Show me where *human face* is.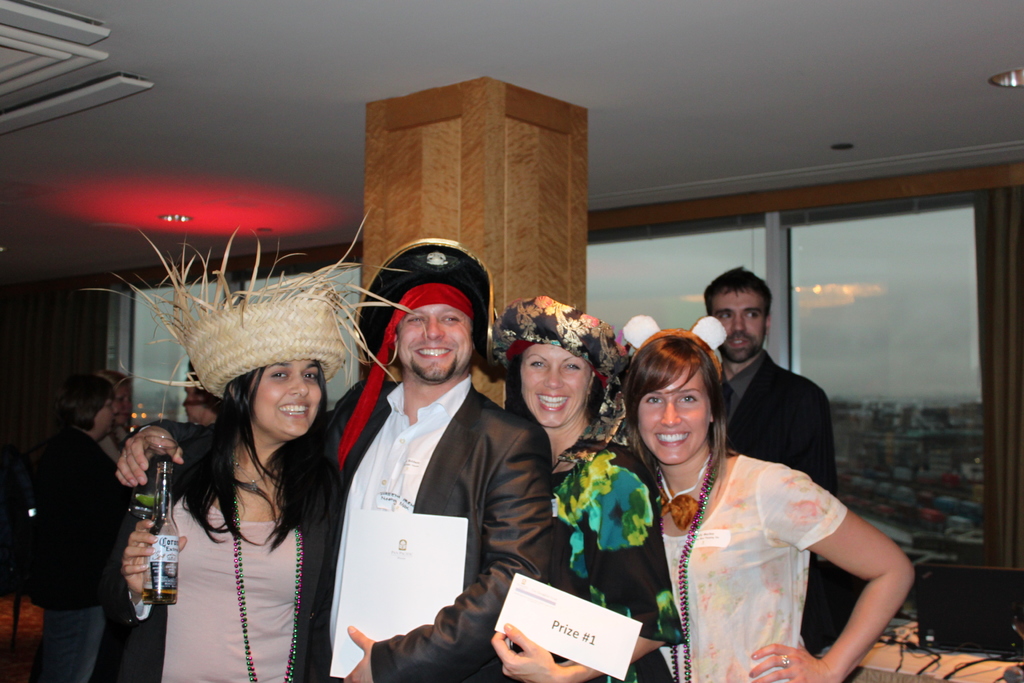
*human face* is at 634:364:710:464.
